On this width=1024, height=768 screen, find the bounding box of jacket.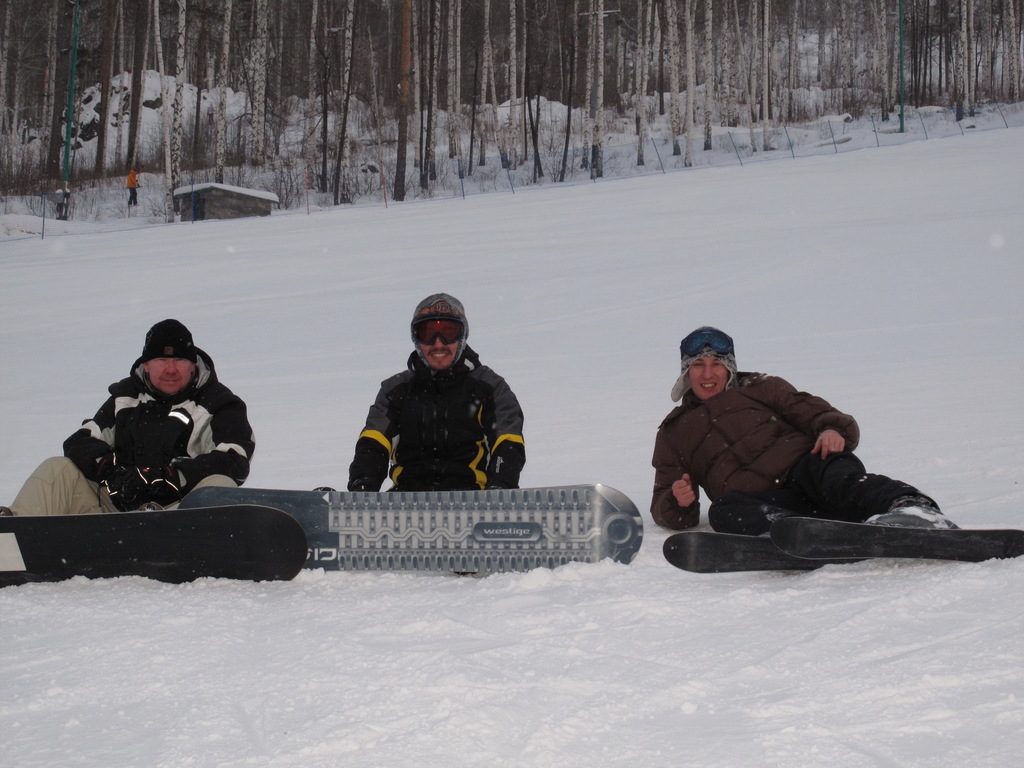
Bounding box: 350 312 530 479.
